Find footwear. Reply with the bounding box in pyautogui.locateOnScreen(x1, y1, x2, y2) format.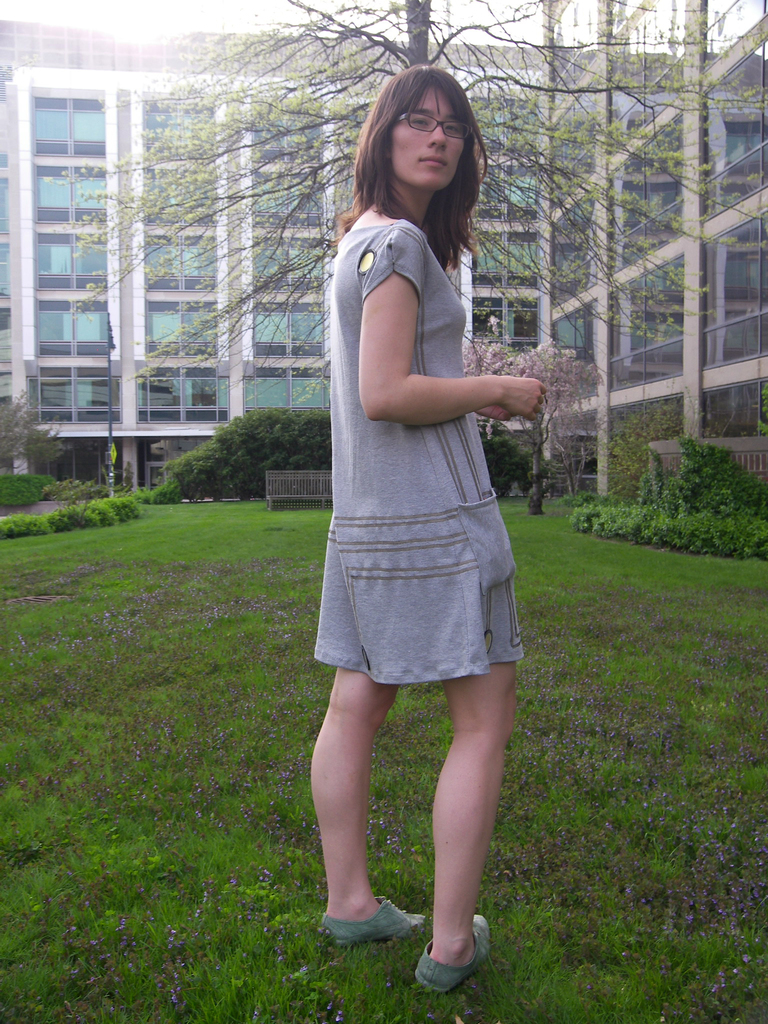
pyautogui.locateOnScreen(317, 889, 427, 943).
